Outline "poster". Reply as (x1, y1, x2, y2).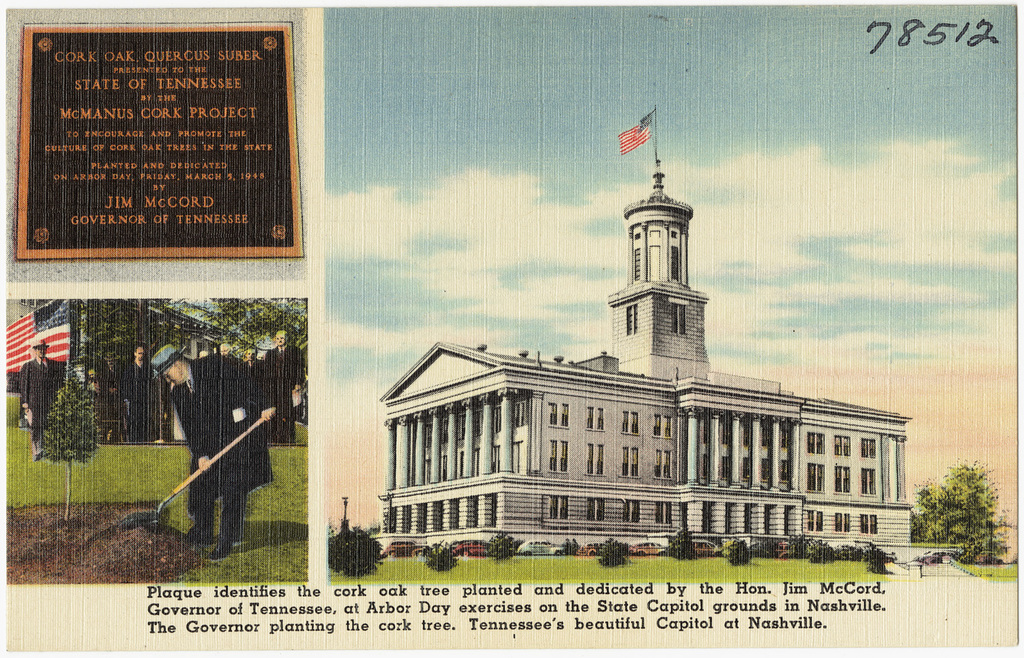
(0, 1, 1023, 655).
